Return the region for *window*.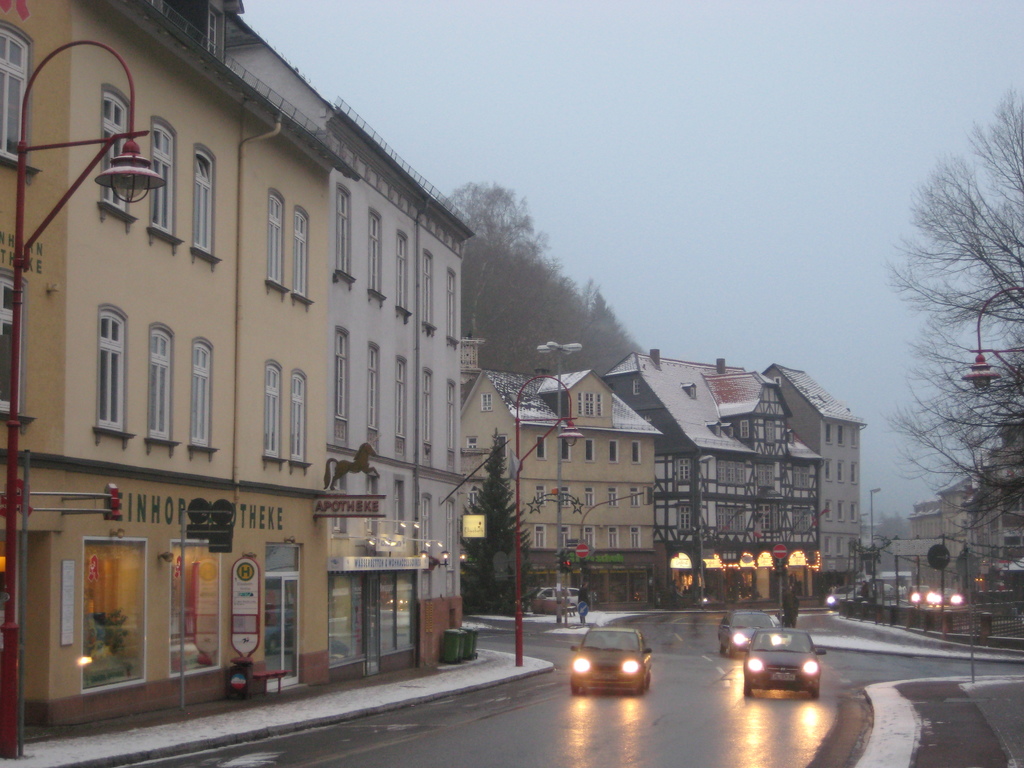
region(718, 459, 746, 485).
